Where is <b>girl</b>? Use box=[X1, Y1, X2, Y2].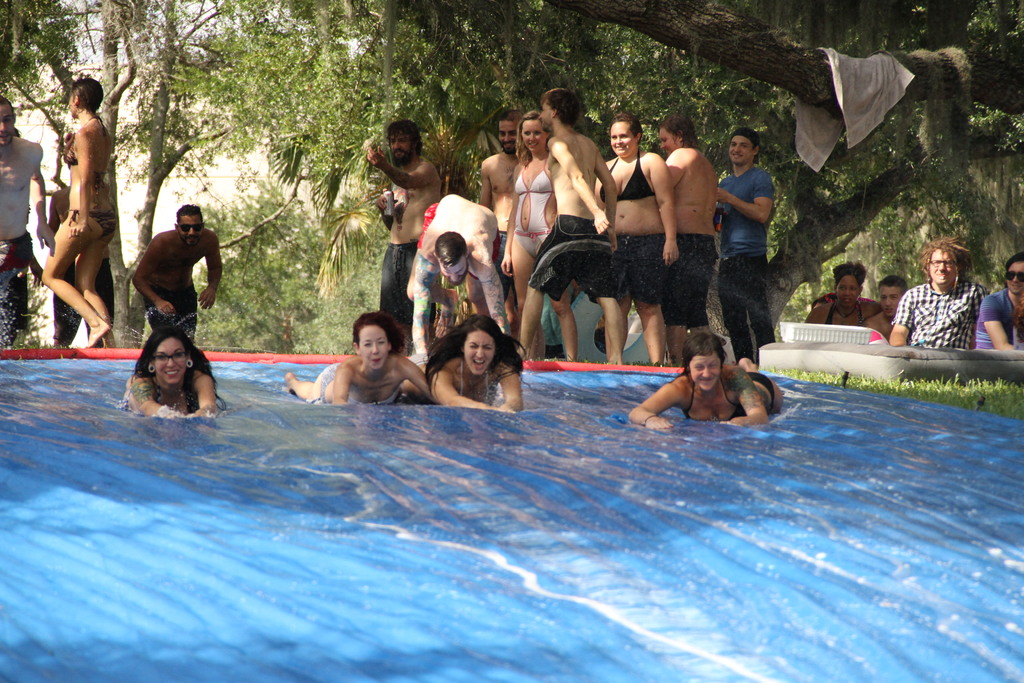
box=[423, 314, 532, 414].
